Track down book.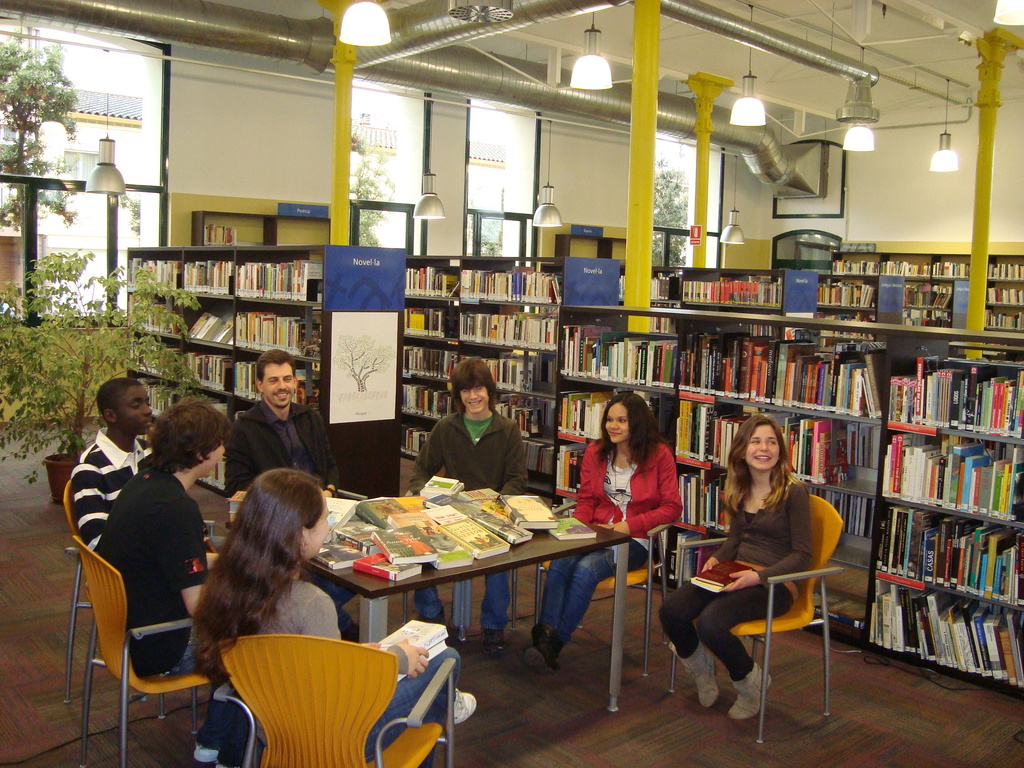
Tracked to bbox=(690, 558, 755, 591).
